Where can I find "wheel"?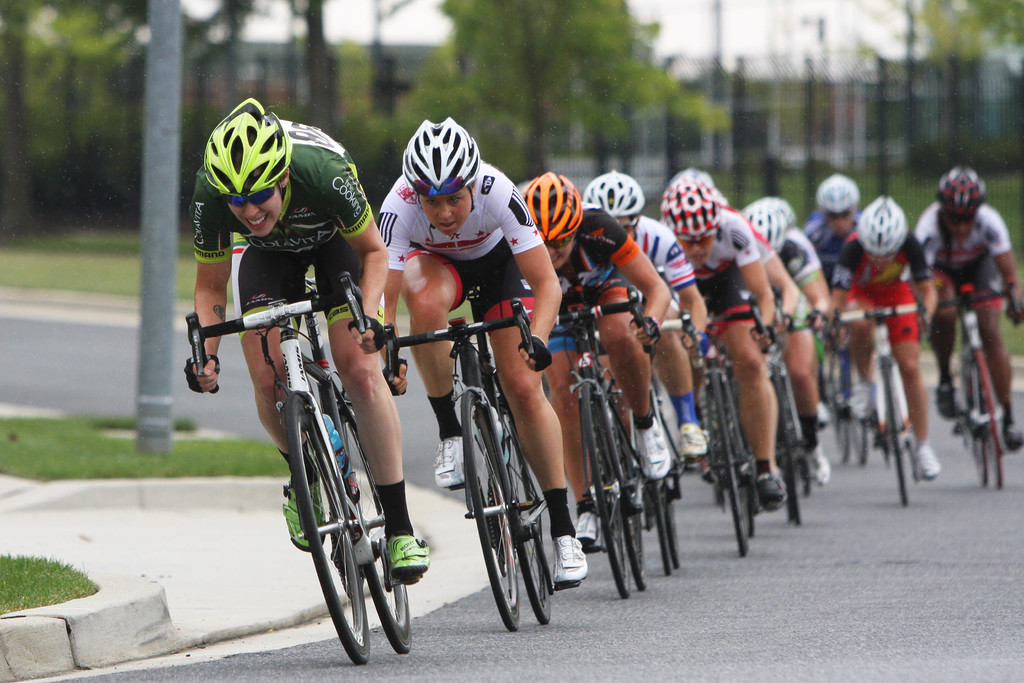
You can find it at (x1=338, y1=391, x2=412, y2=654).
